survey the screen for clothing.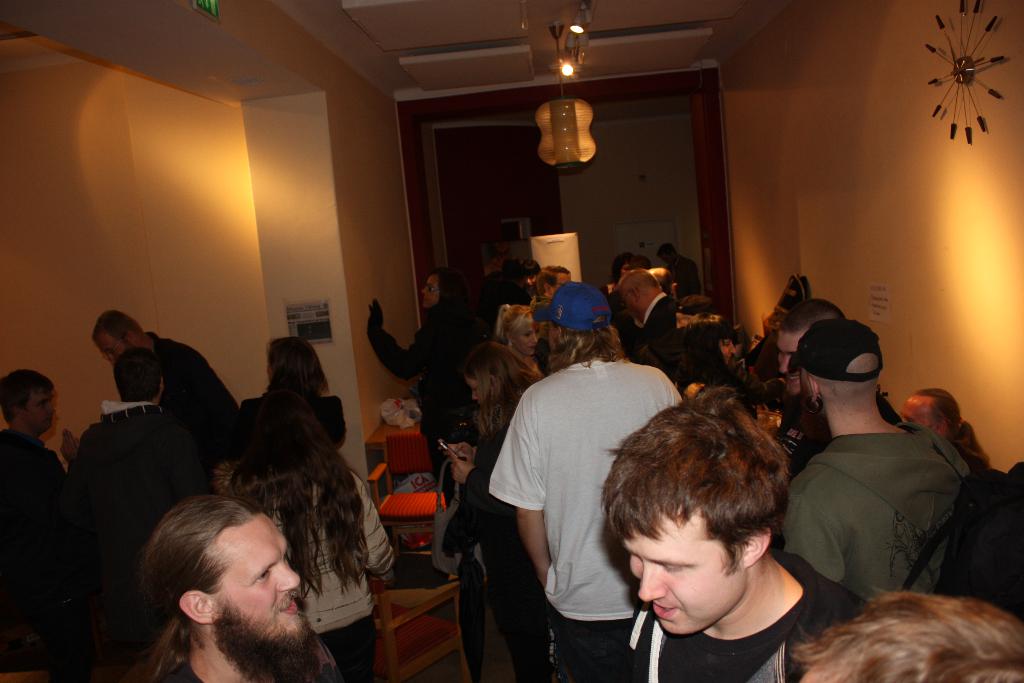
Survey found: <box>241,391,344,453</box>.
